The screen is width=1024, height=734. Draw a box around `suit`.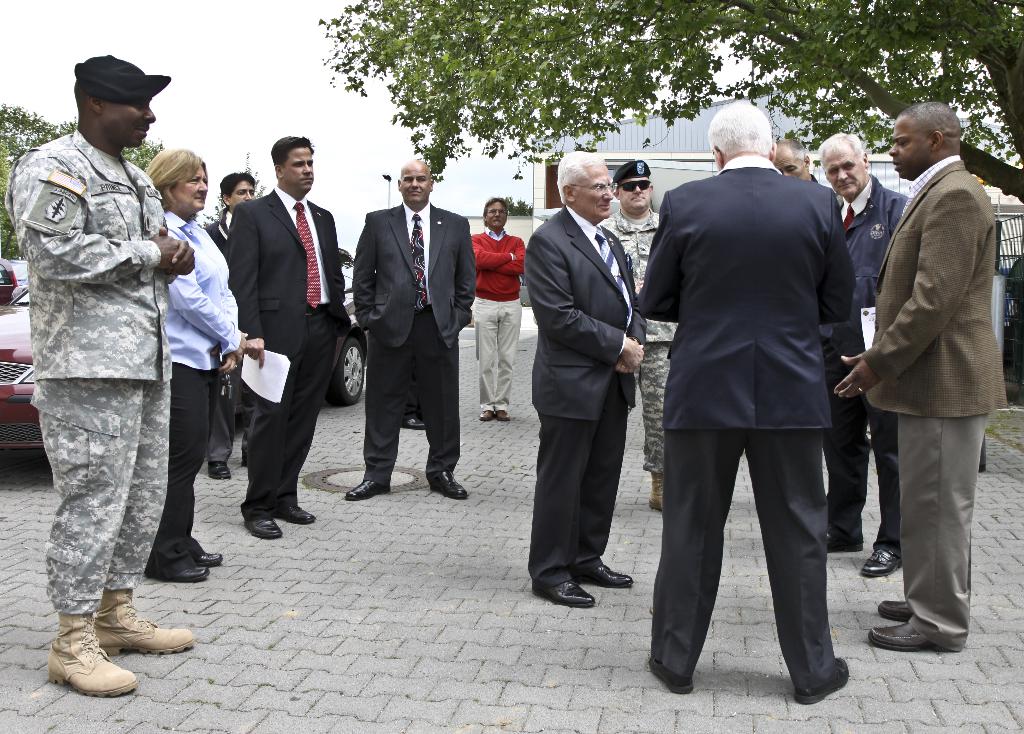
<box>225,188,351,517</box>.
